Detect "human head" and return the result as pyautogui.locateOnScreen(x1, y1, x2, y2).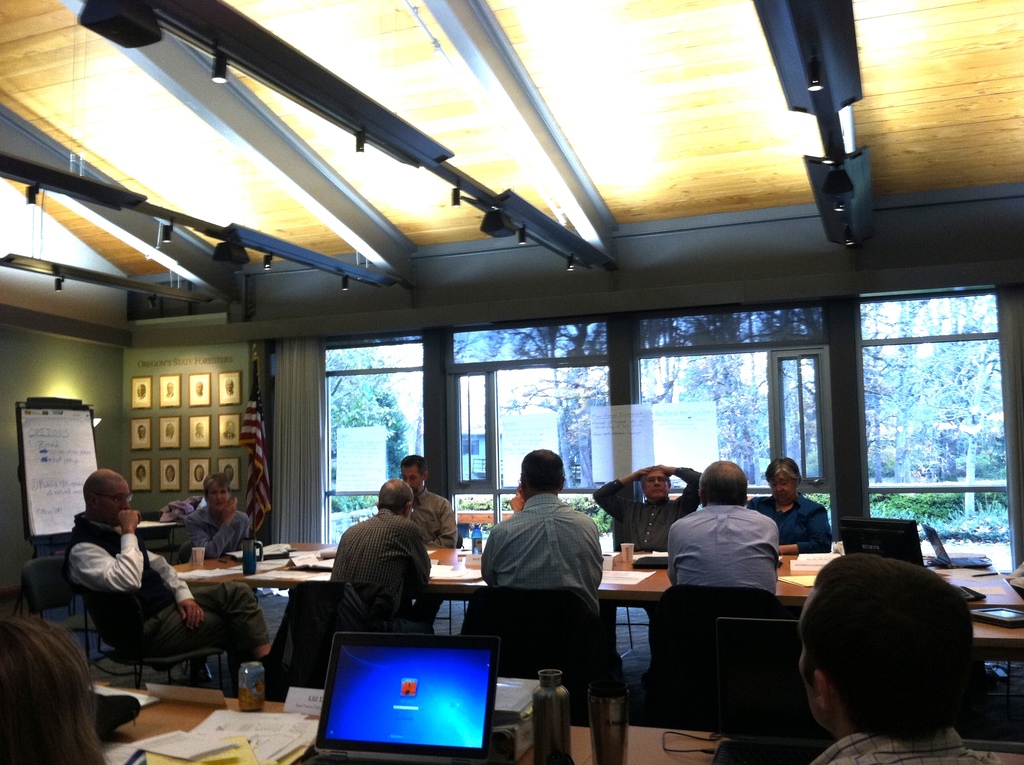
pyautogui.locateOnScreen(373, 483, 414, 517).
